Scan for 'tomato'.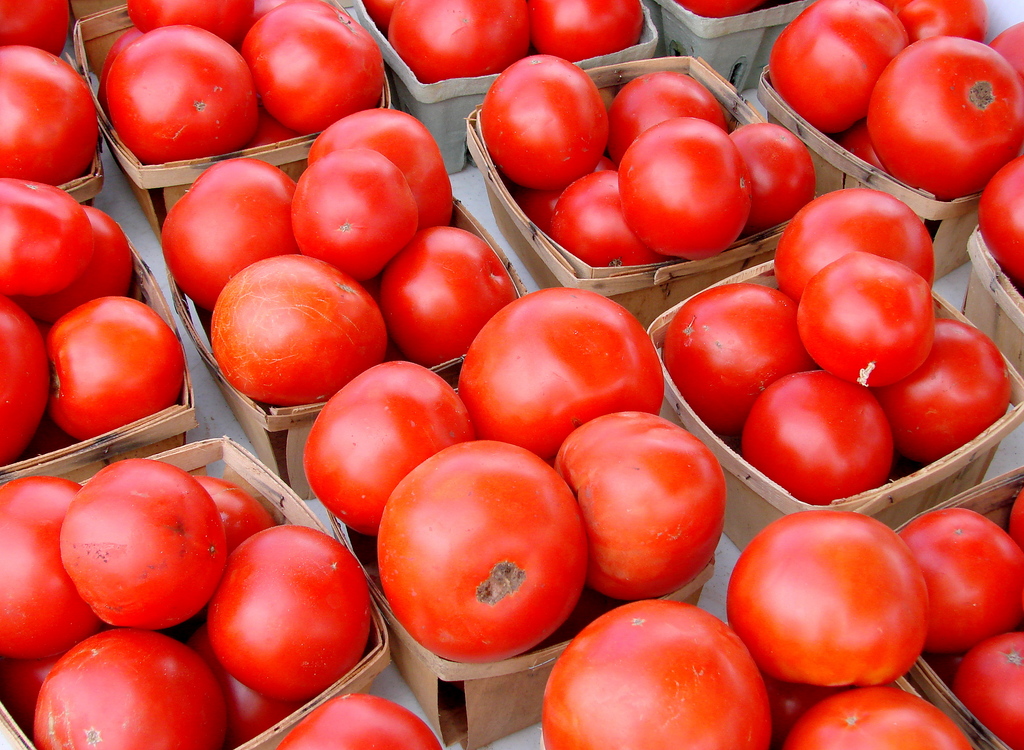
Scan result: rect(525, 0, 644, 60).
